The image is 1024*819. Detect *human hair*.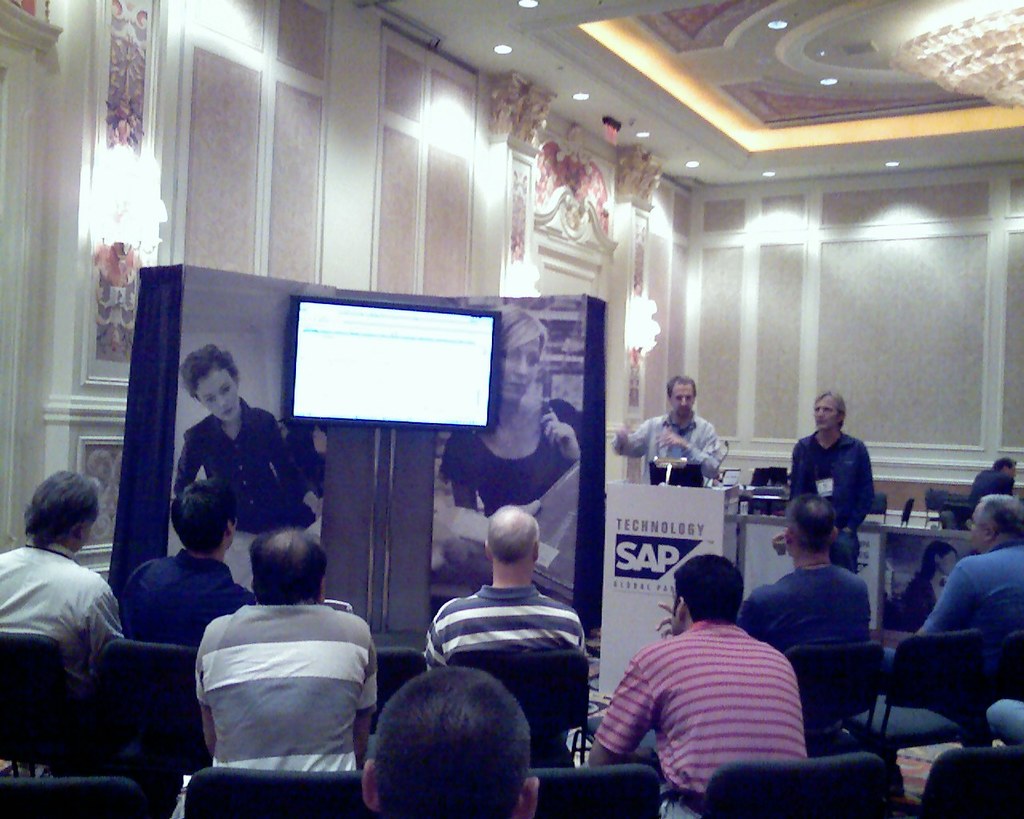
Detection: 180:346:240:400.
